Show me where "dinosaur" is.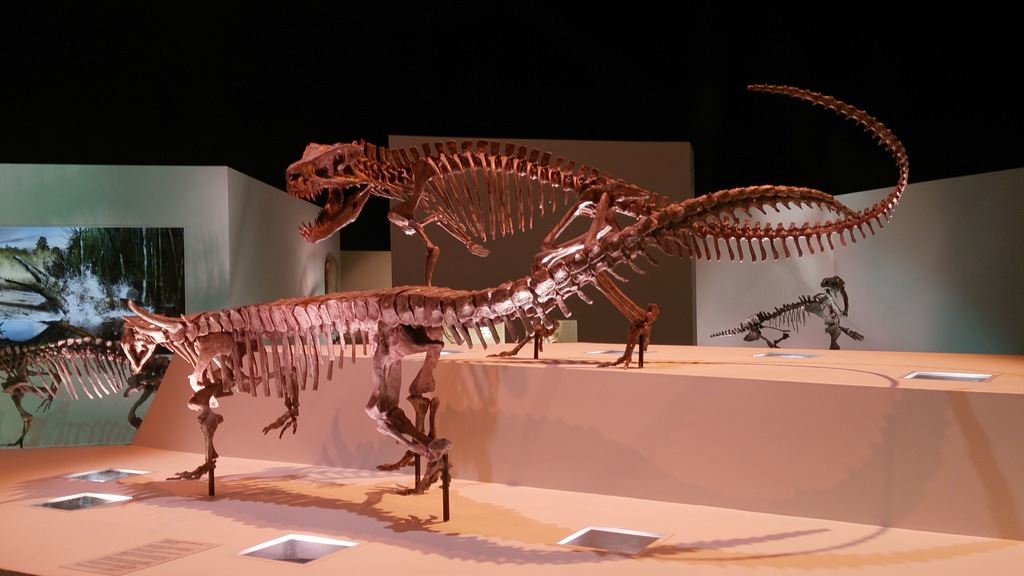
"dinosaur" is at <bbox>271, 102, 864, 379</bbox>.
